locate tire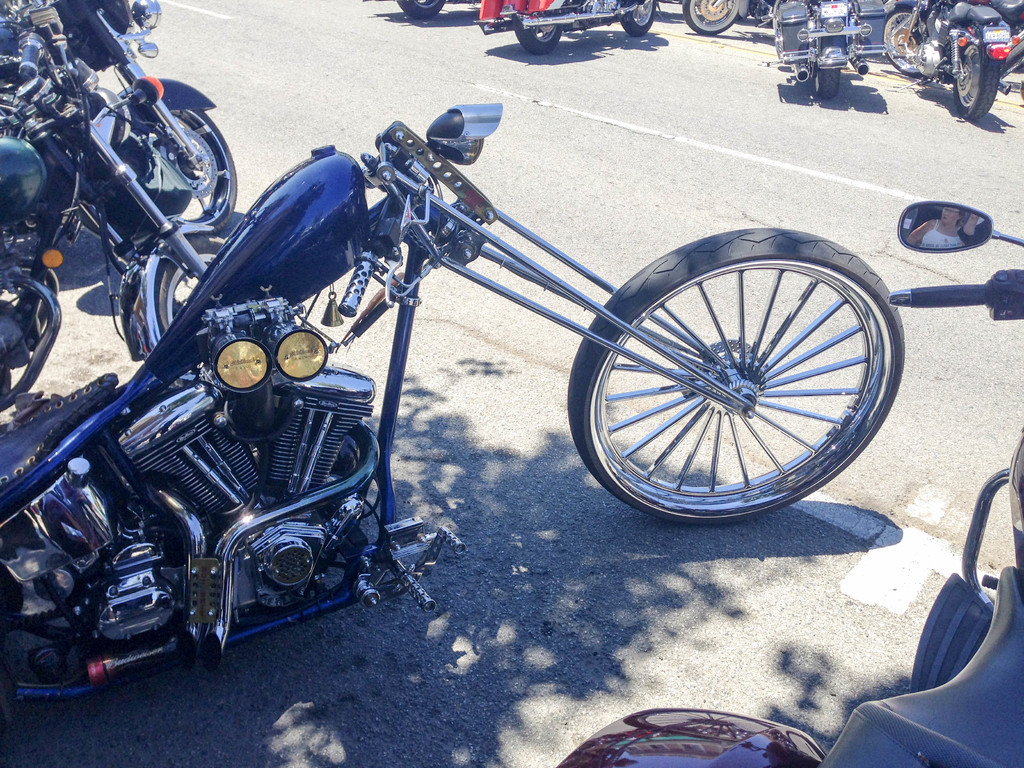
region(876, 5, 932, 79)
